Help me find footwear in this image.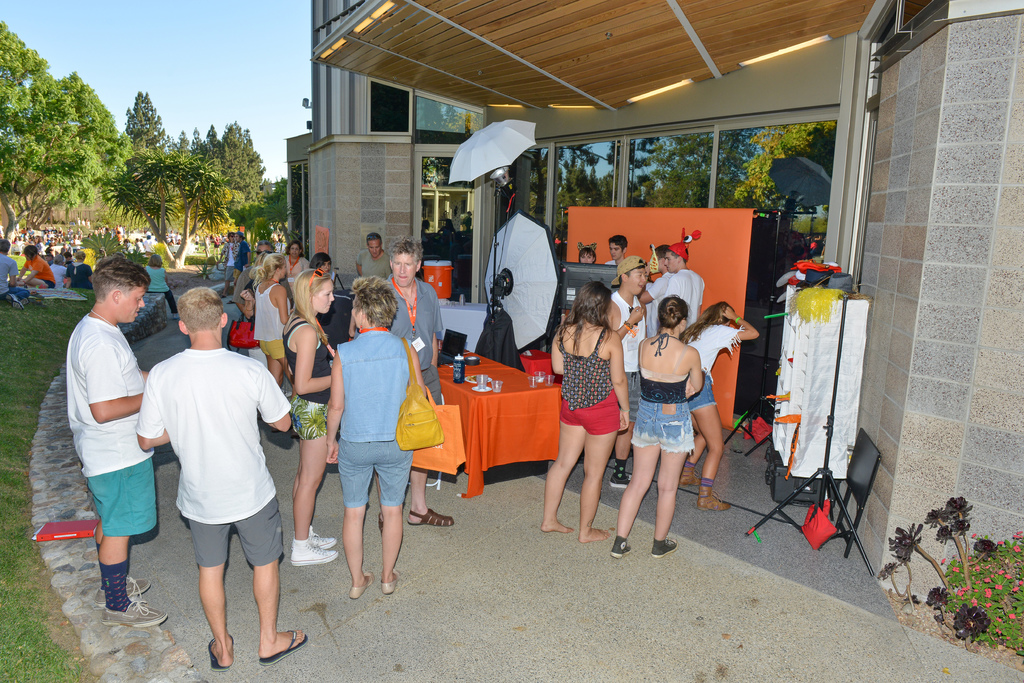
Found it: rect(699, 483, 732, 511).
